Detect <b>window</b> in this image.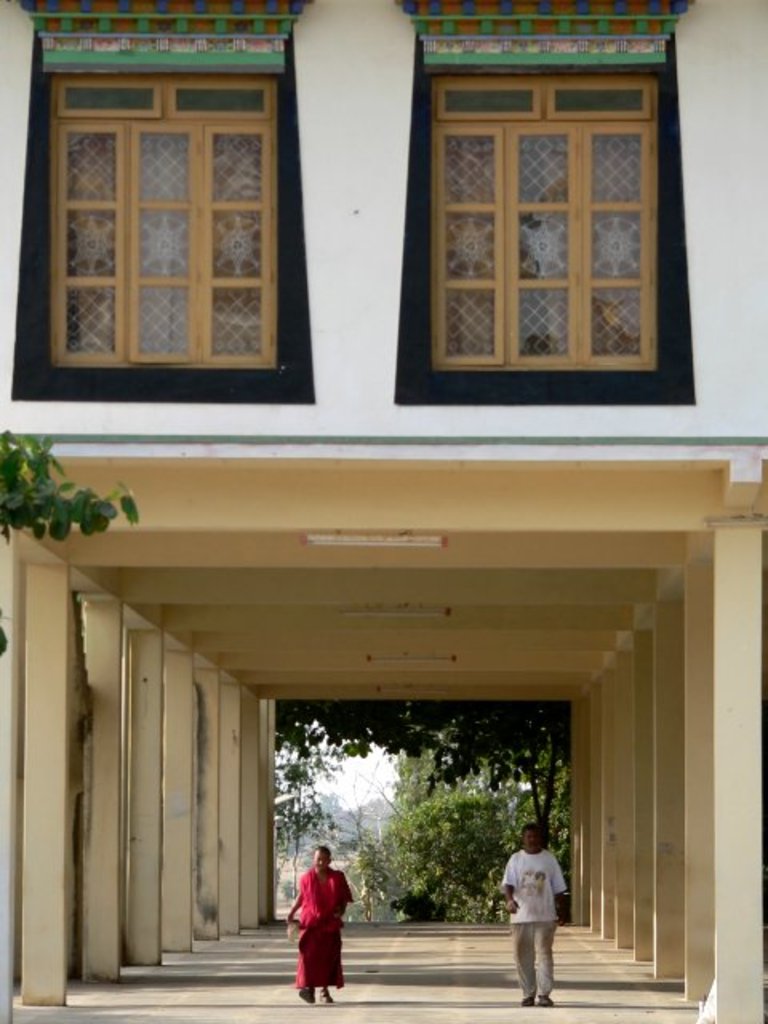
Detection: detection(8, 3, 317, 402).
